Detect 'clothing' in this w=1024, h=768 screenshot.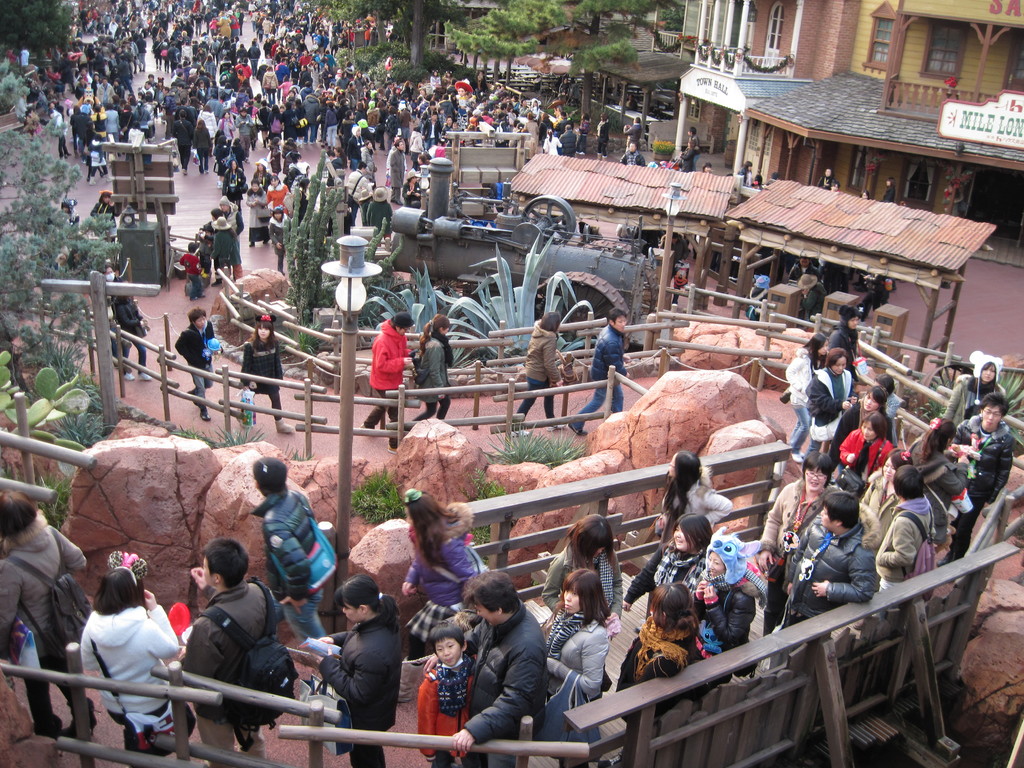
Detection: bbox=[947, 372, 1007, 412].
